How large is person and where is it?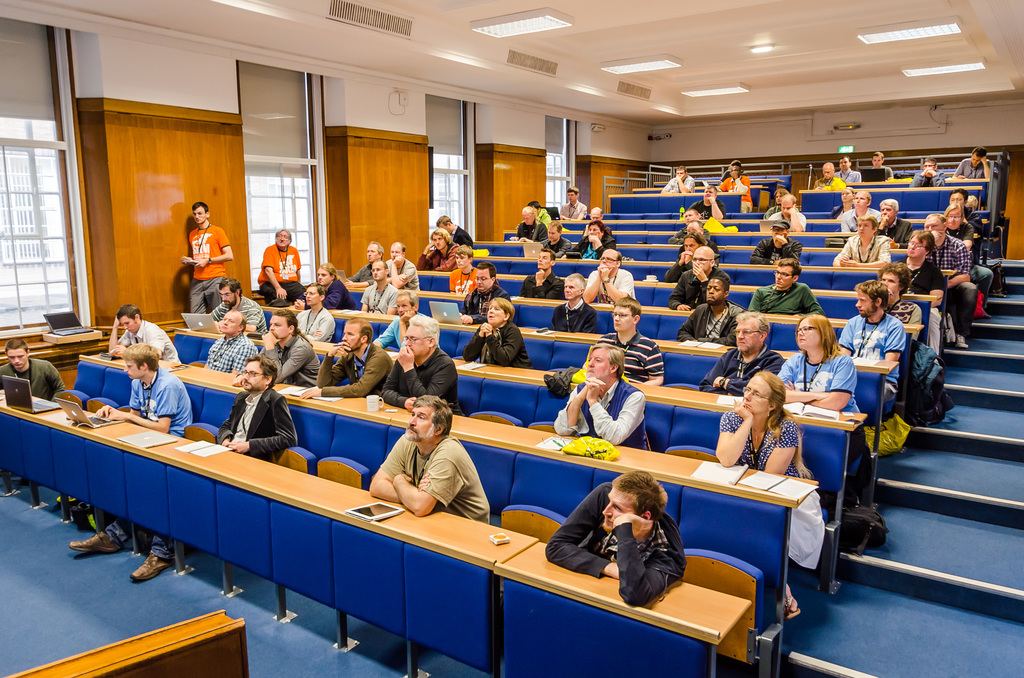
Bounding box: {"left": 380, "top": 311, "right": 467, "bottom": 424}.
